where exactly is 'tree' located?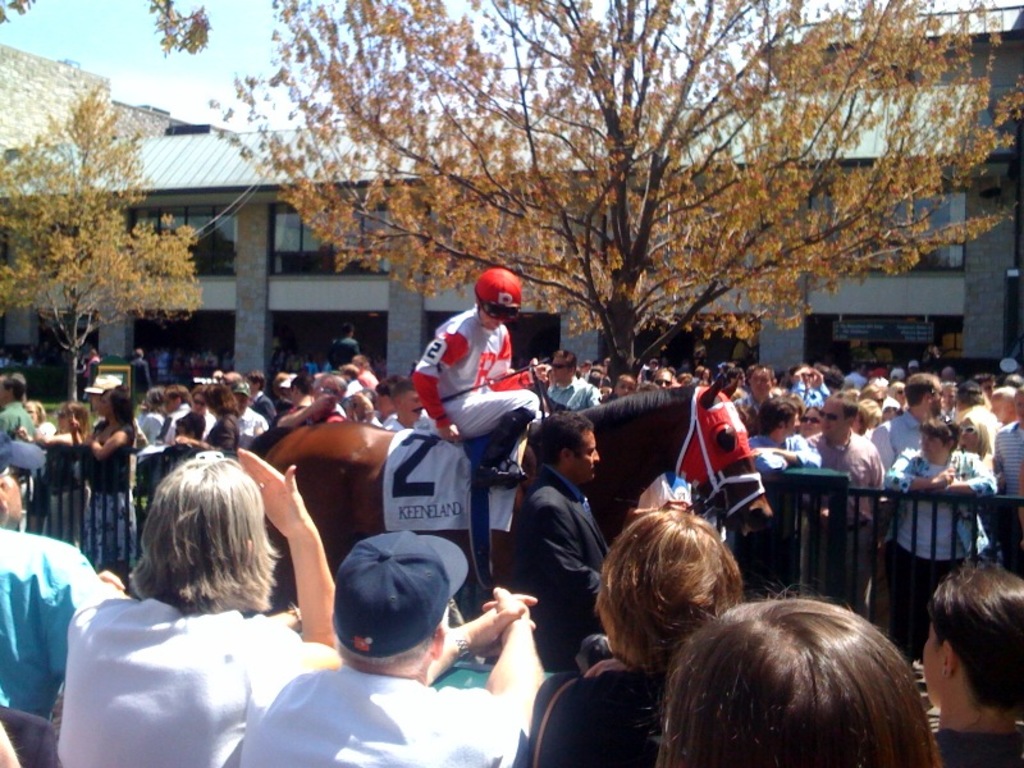
Its bounding box is 0 78 204 410.
